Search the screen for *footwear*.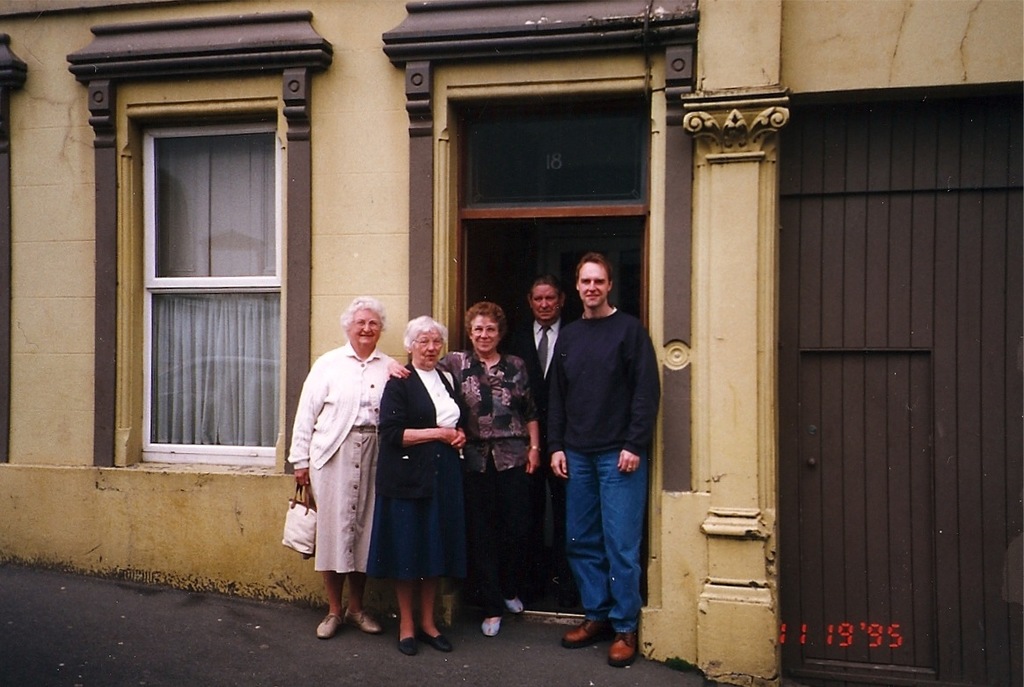
Found at {"x1": 420, "y1": 621, "x2": 454, "y2": 650}.
